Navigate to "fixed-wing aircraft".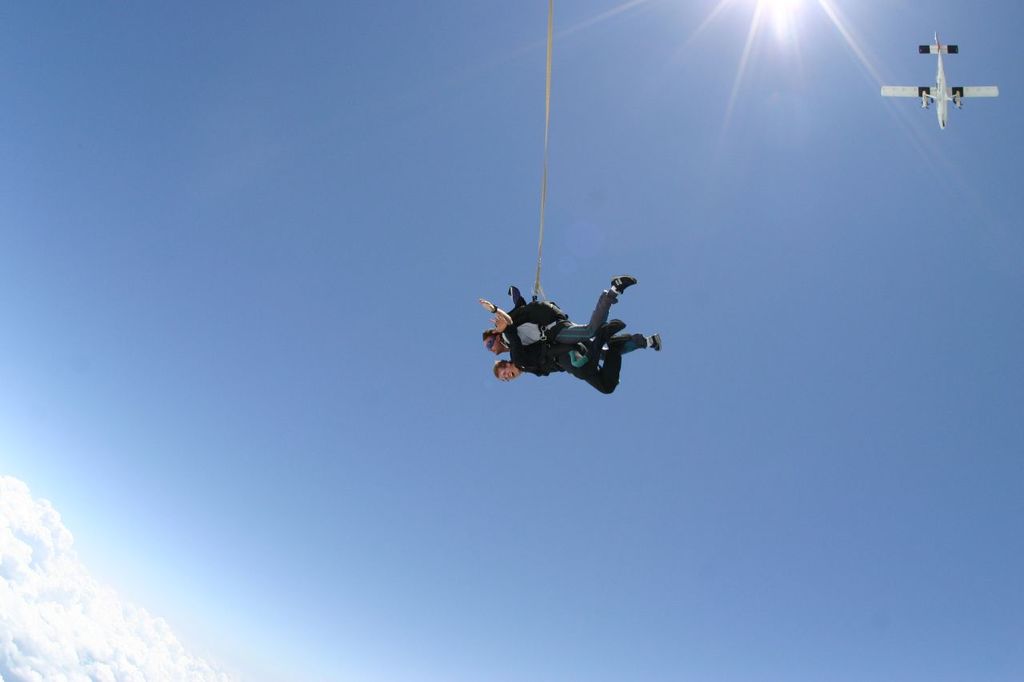
Navigation target: left=874, top=24, right=1001, bottom=133.
